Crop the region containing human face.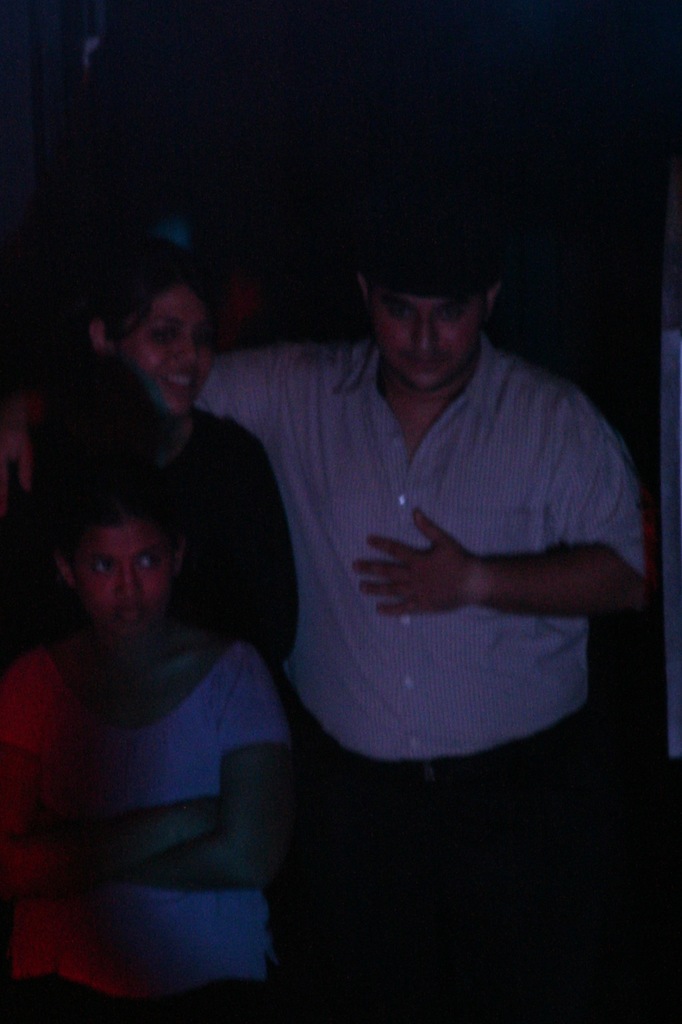
Crop region: region(375, 292, 484, 388).
